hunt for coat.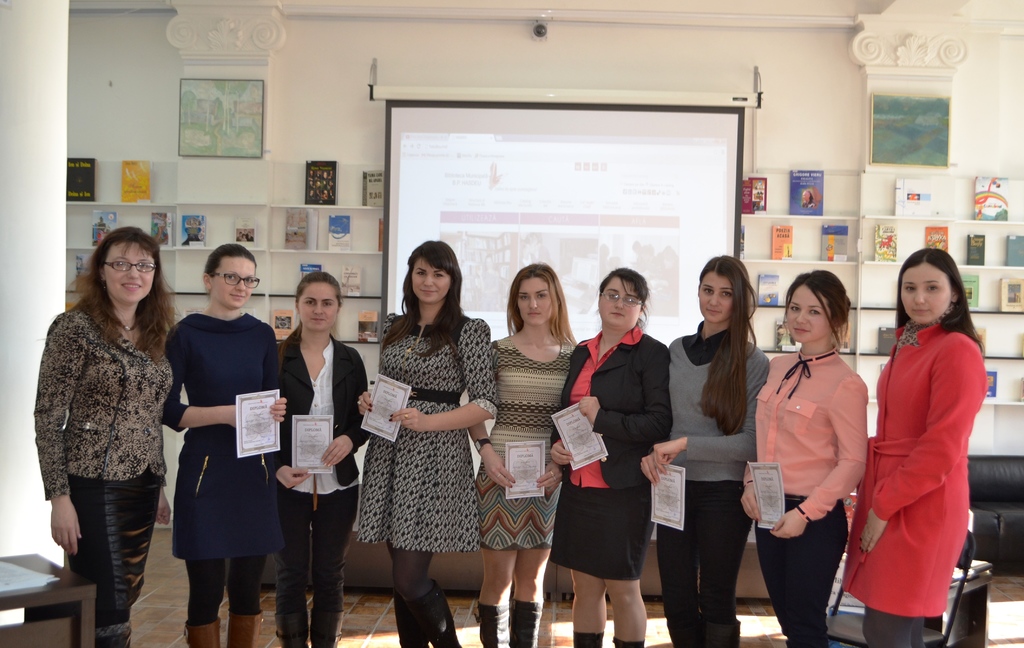
Hunted down at (270,316,378,490).
